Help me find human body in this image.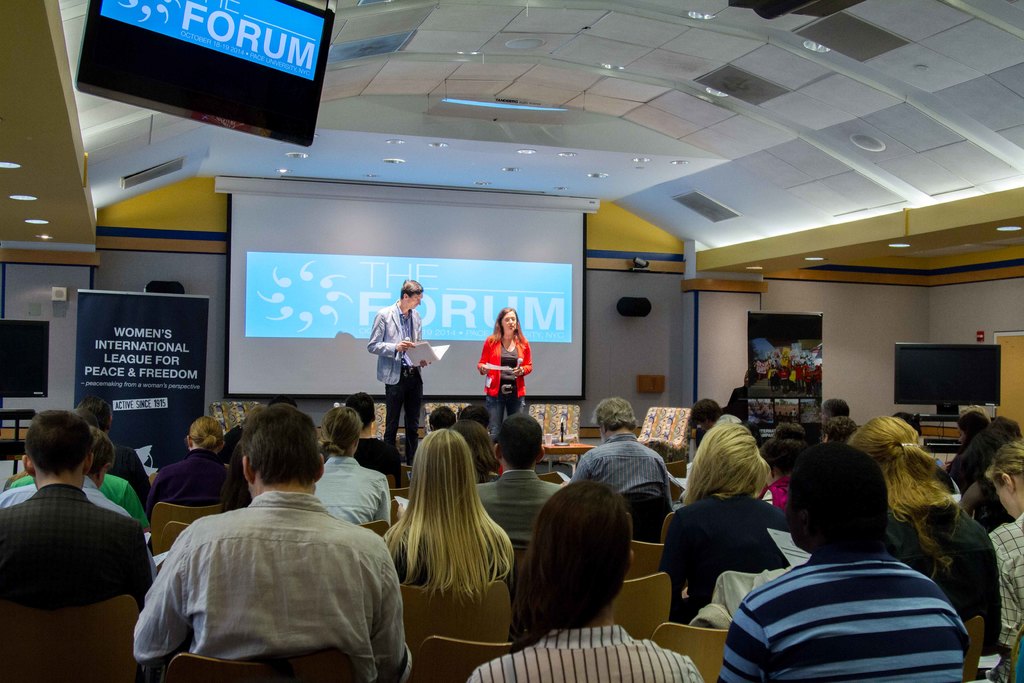
Found it: rect(986, 436, 1023, 680).
